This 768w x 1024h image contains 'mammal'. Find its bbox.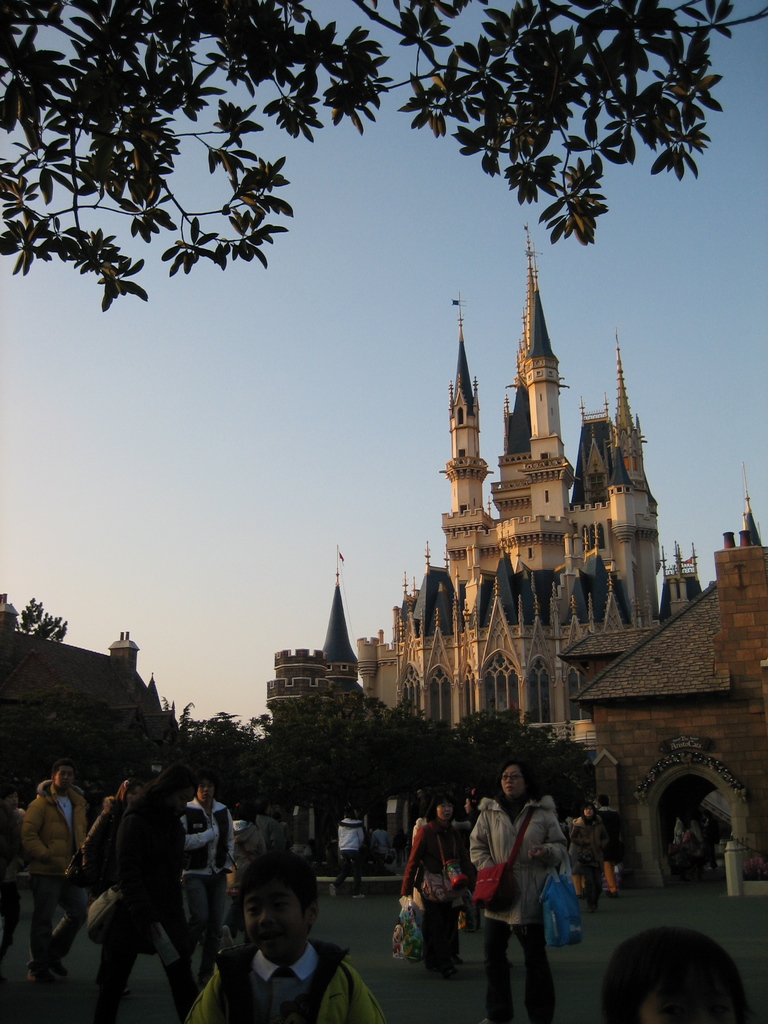
469:764:566:1023.
